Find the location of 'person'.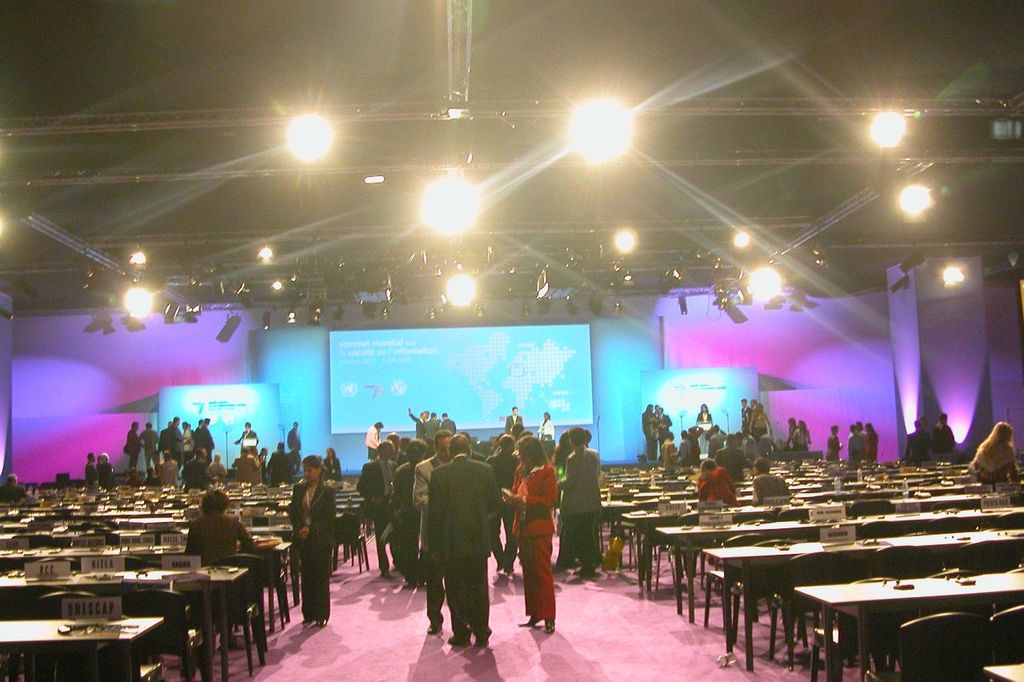
Location: bbox=[683, 423, 704, 462].
